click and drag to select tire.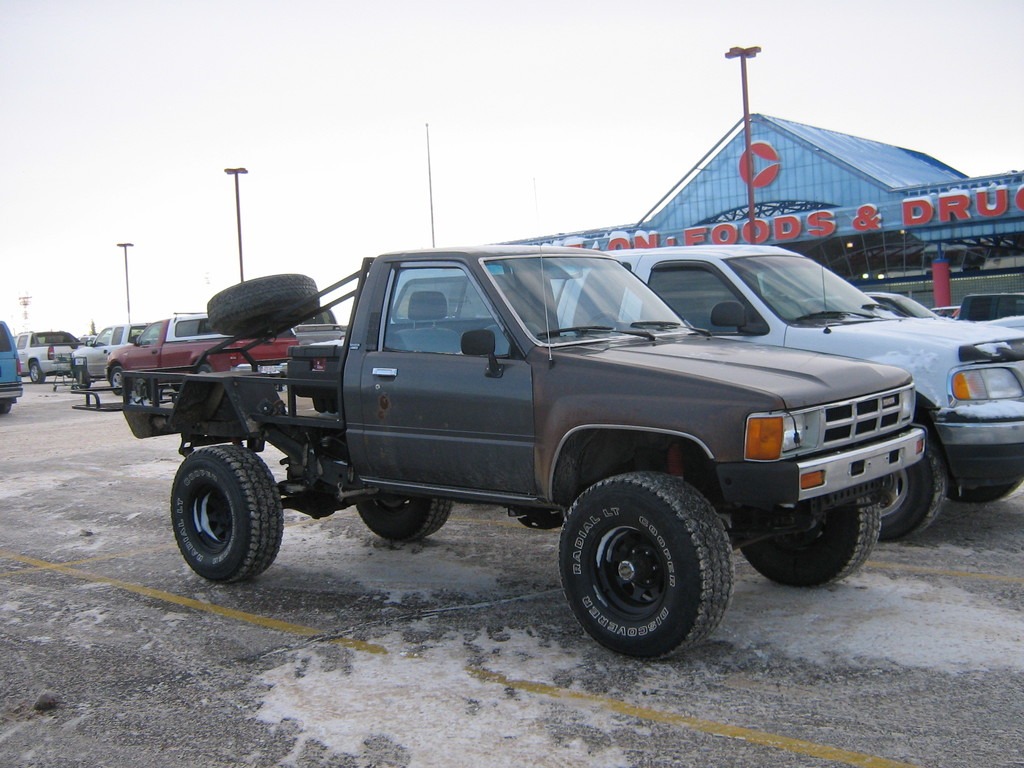
Selection: bbox=(732, 495, 883, 590).
